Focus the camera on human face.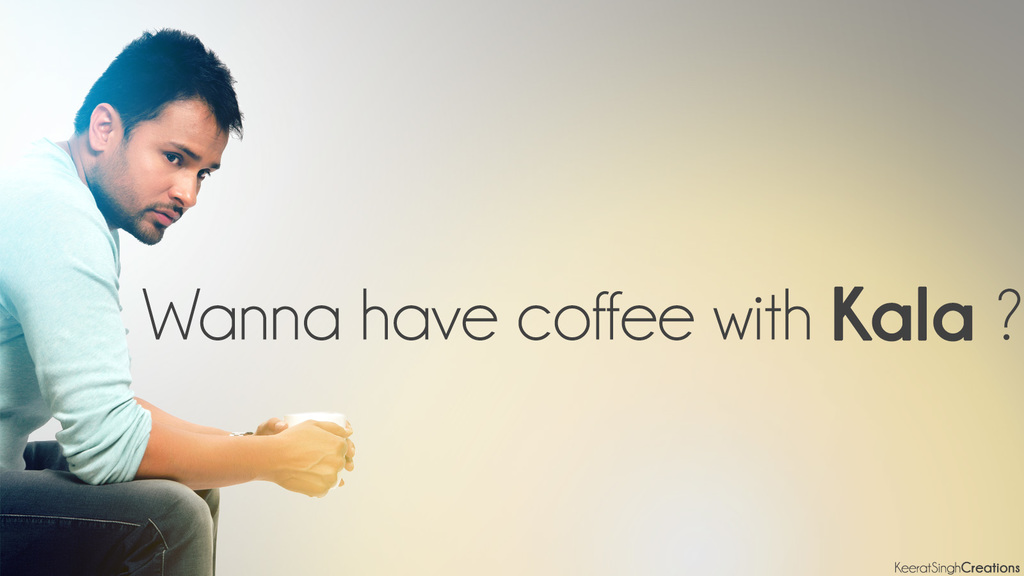
Focus region: l=95, t=109, r=228, b=247.
